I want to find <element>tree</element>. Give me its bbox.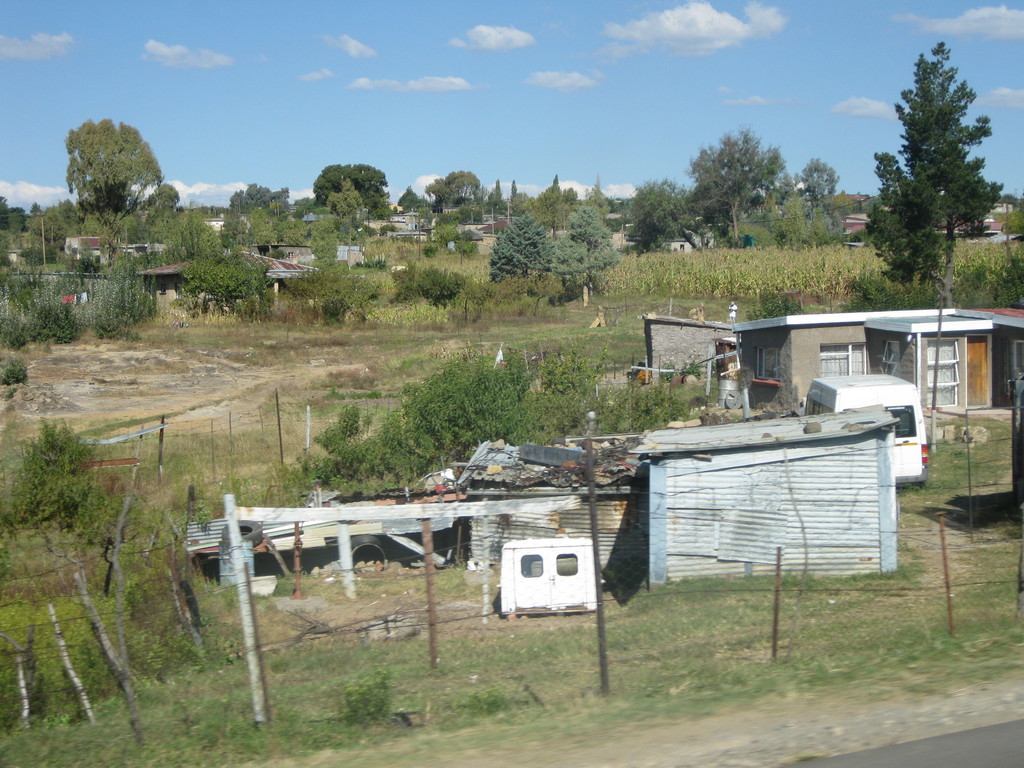
[x1=689, y1=122, x2=770, y2=248].
